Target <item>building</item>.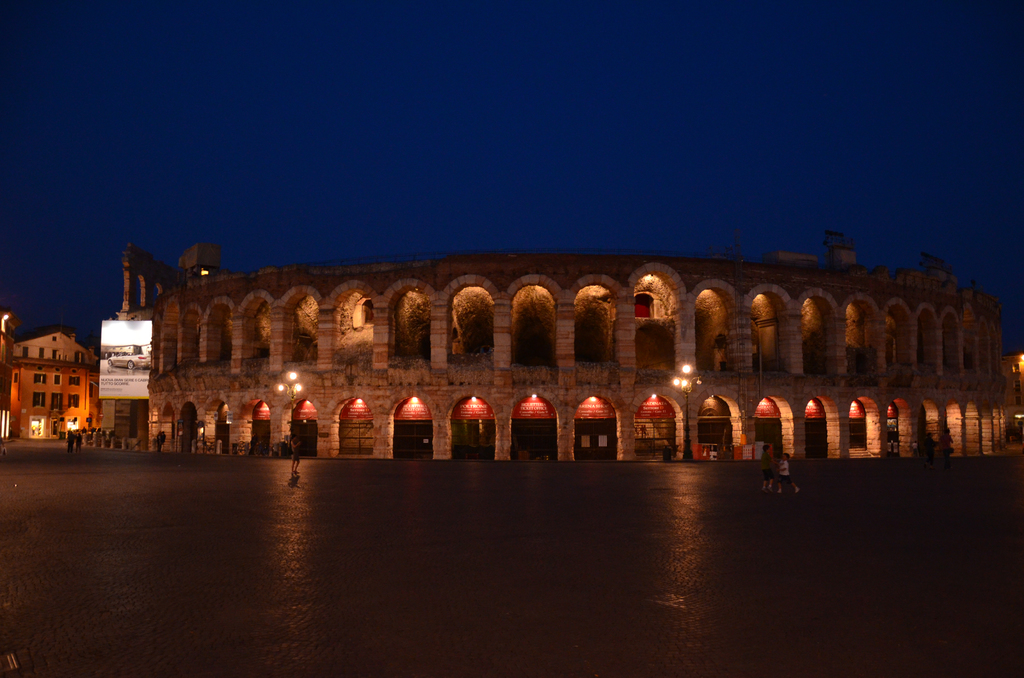
Target region: 99:311:147:448.
